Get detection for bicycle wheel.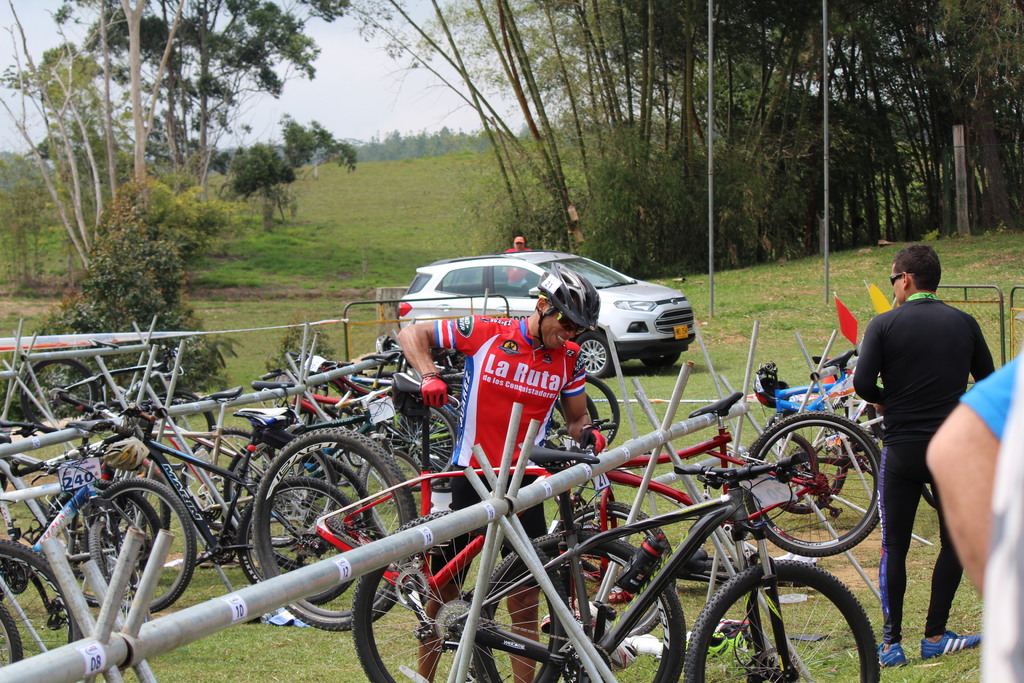
Detection: {"x1": 584, "y1": 374, "x2": 620, "y2": 448}.
